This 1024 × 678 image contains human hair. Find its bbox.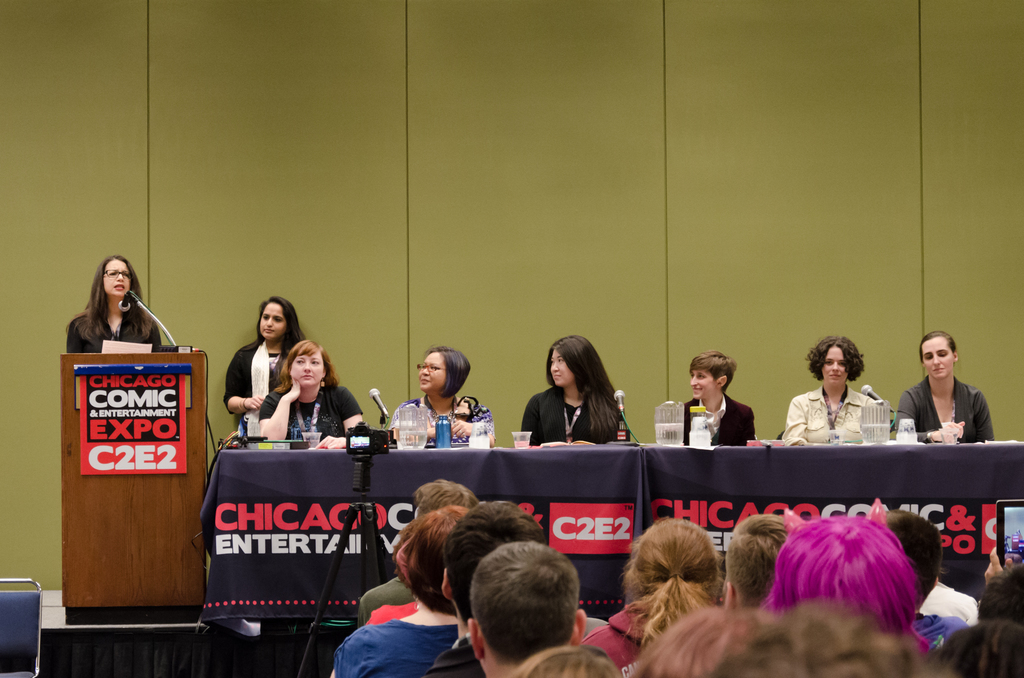
[x1=544, y1=336, x2=625, y2=439].
